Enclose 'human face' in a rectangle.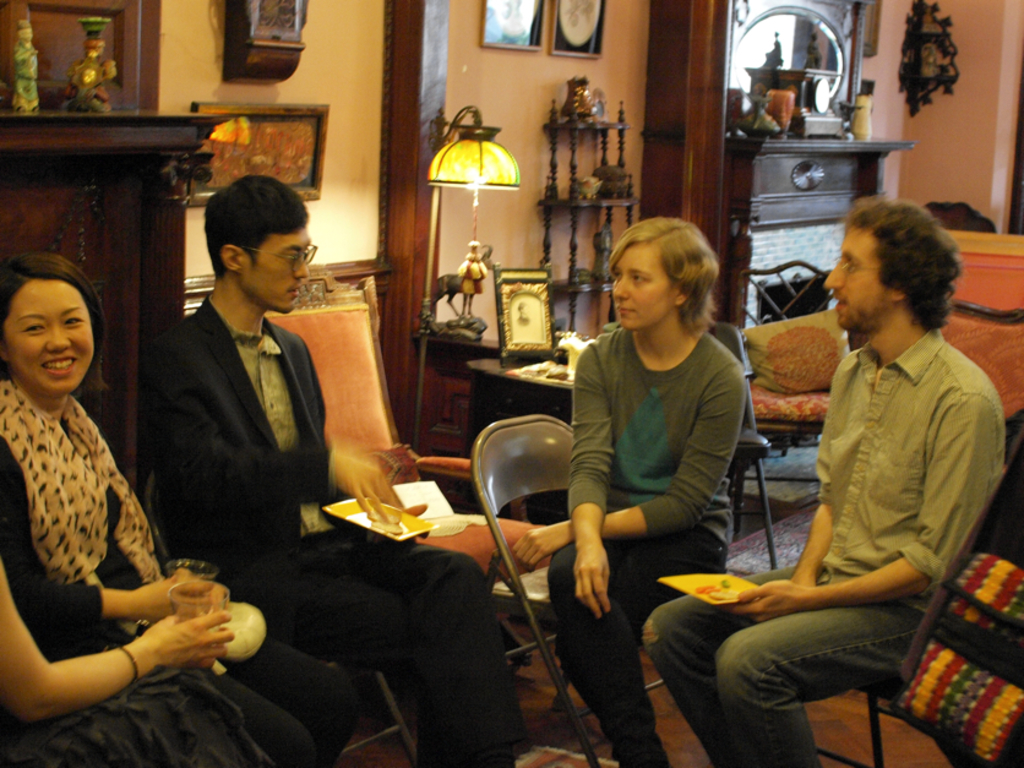
bbox(817, 222, 878, 338).
